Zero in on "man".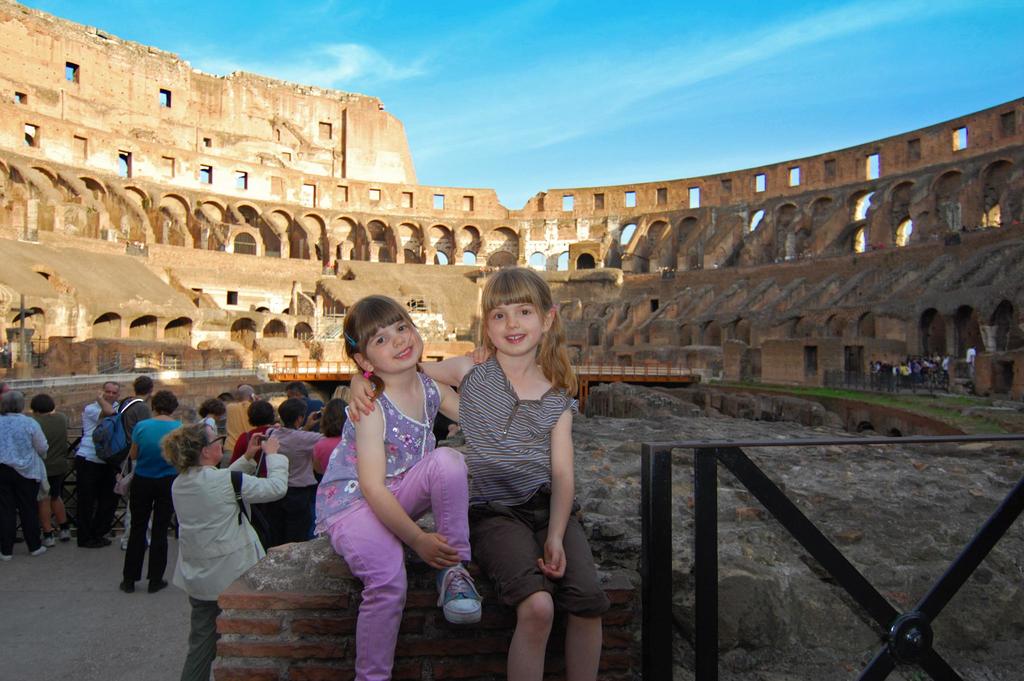
Zeroed in: rect(280, 376, 325, 425).
